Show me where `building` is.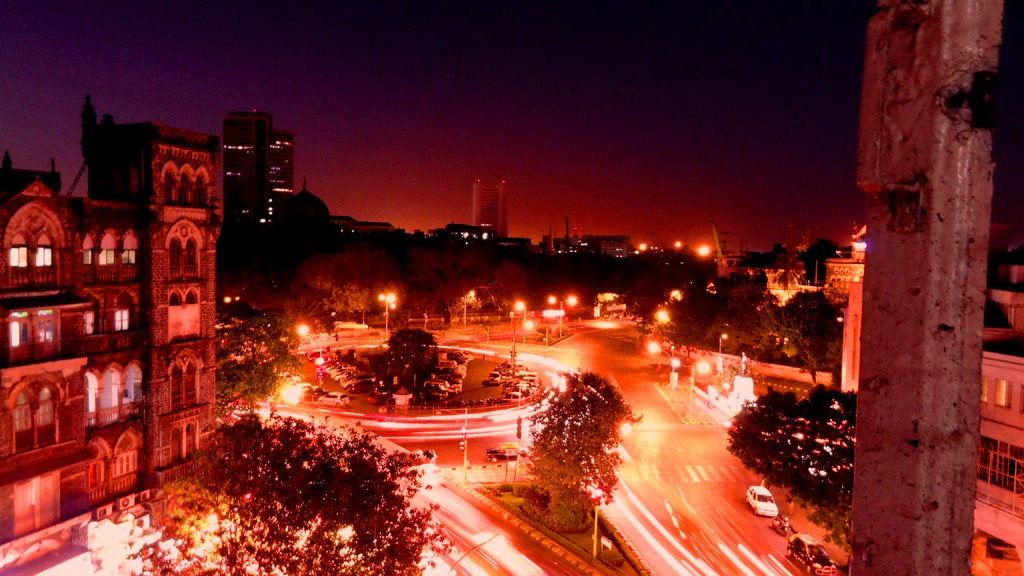
`building` is at bbox=[0, 95, 220, 575].
